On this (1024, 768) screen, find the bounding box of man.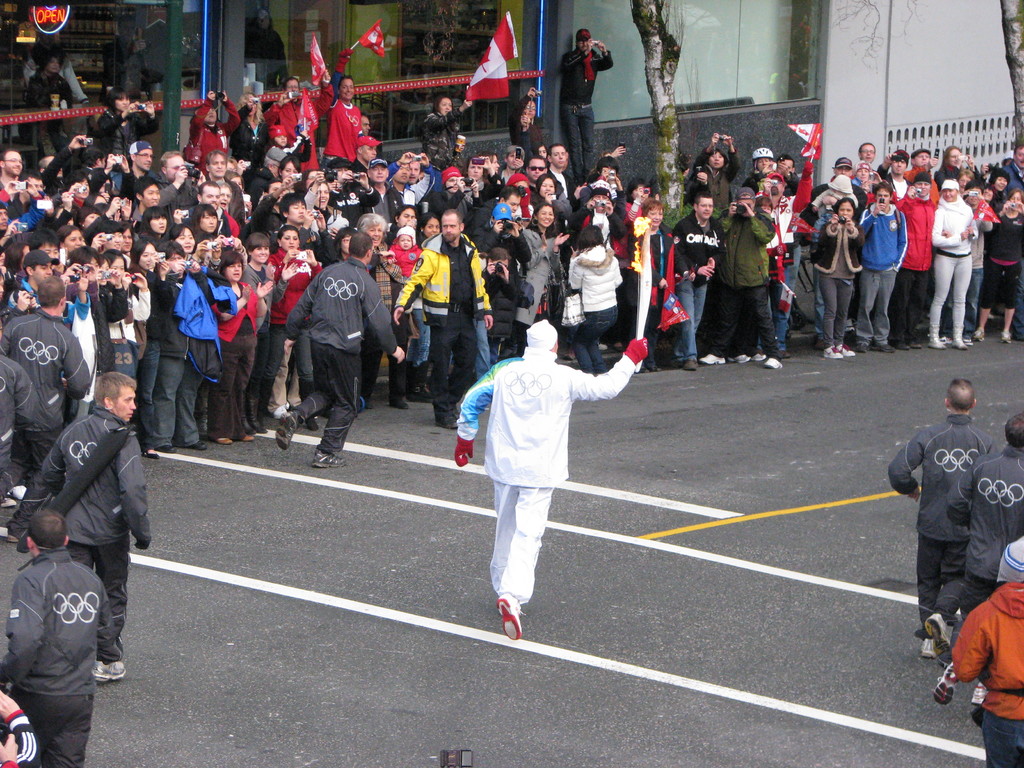
Bounding box: bbox(130, 173, 161, 225).
